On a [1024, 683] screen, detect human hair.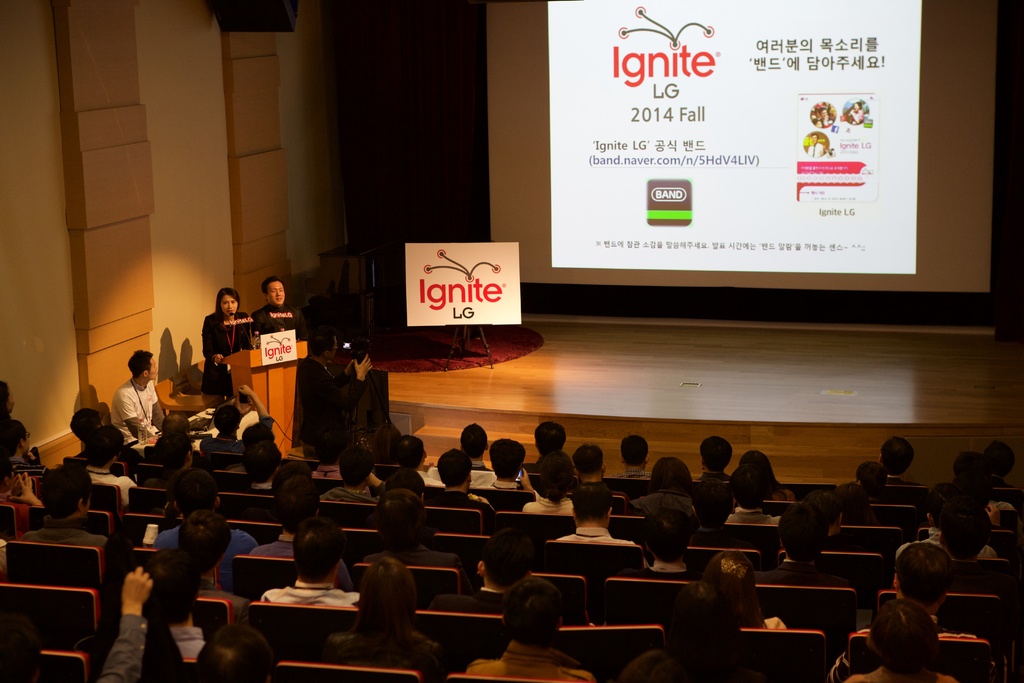
select_region(242, 440, 286, 486).
